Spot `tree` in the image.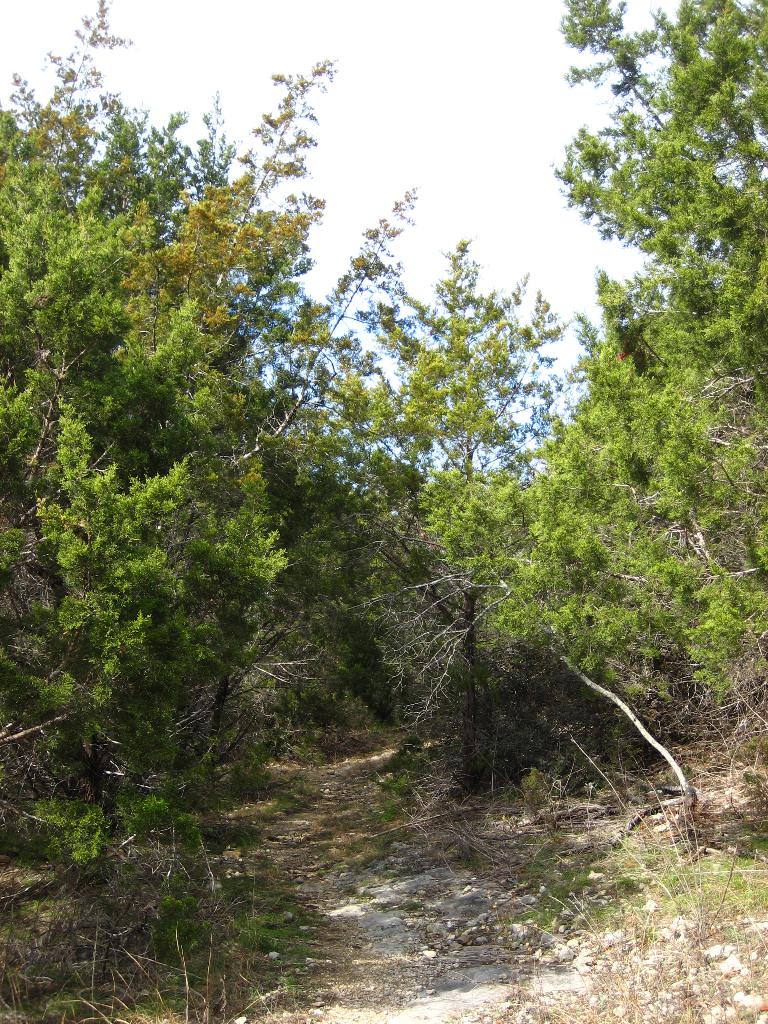
`tree` found at locate(388, 220, 563, 520).
